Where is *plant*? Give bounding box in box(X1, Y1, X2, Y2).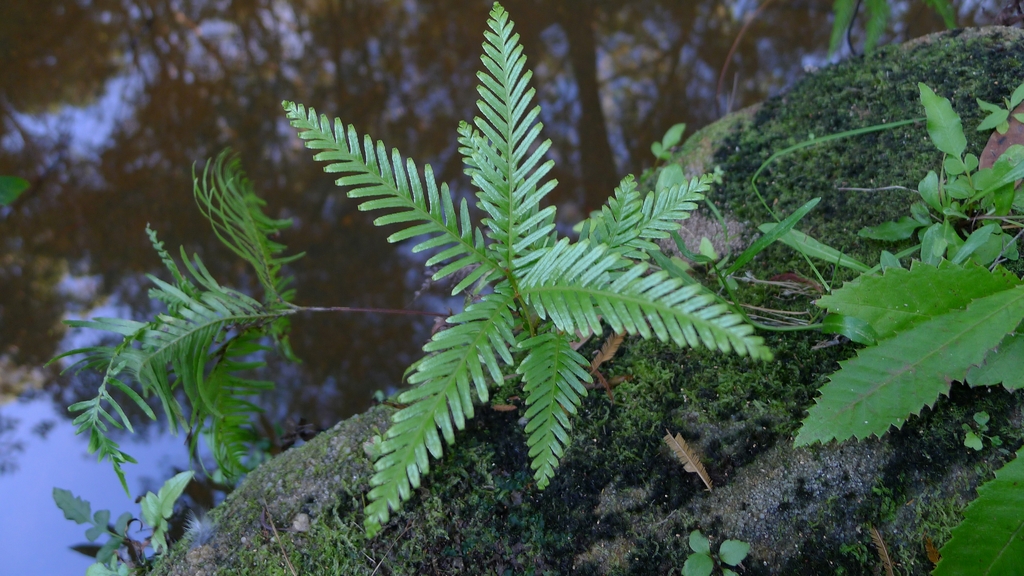
box(275, 0, 791, 540).
